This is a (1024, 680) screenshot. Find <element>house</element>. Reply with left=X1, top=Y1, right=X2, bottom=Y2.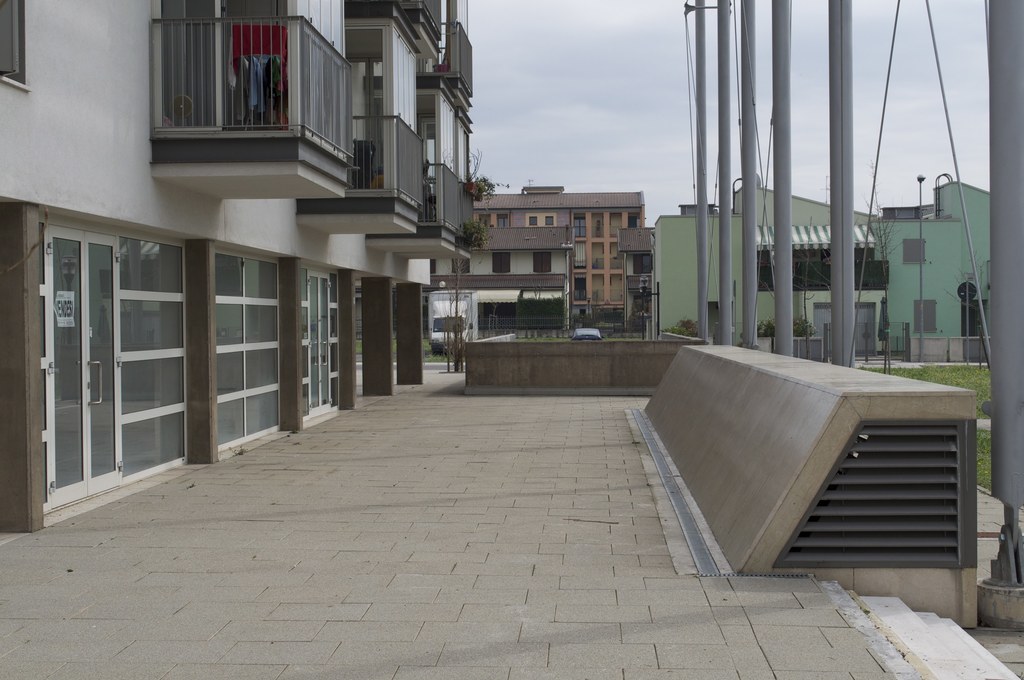
left=0, top=0, right=340, bottom=534.
